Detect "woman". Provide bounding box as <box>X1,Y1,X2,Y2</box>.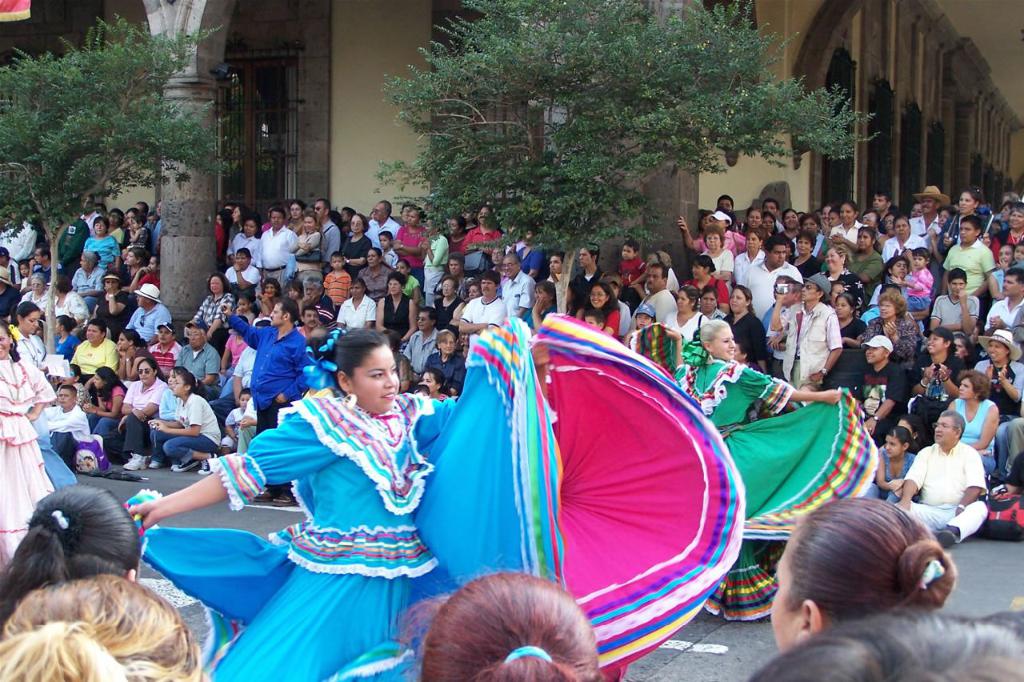
<box>147,371,222,475</box>.
